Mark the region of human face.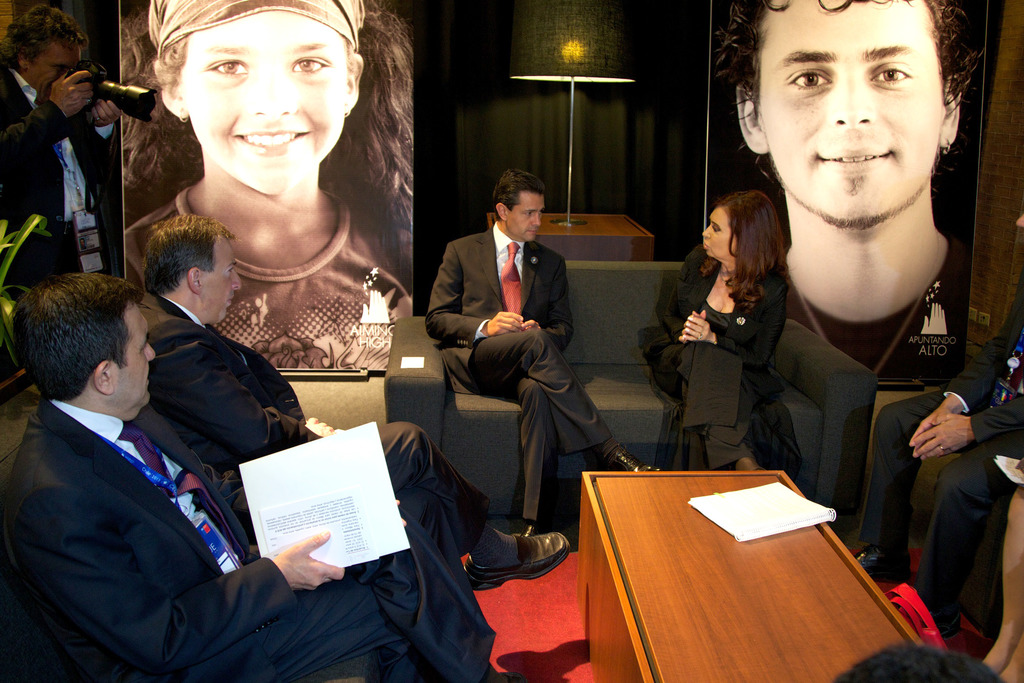
Region: (x1=510, y1=194, x2=544, y2=243).
